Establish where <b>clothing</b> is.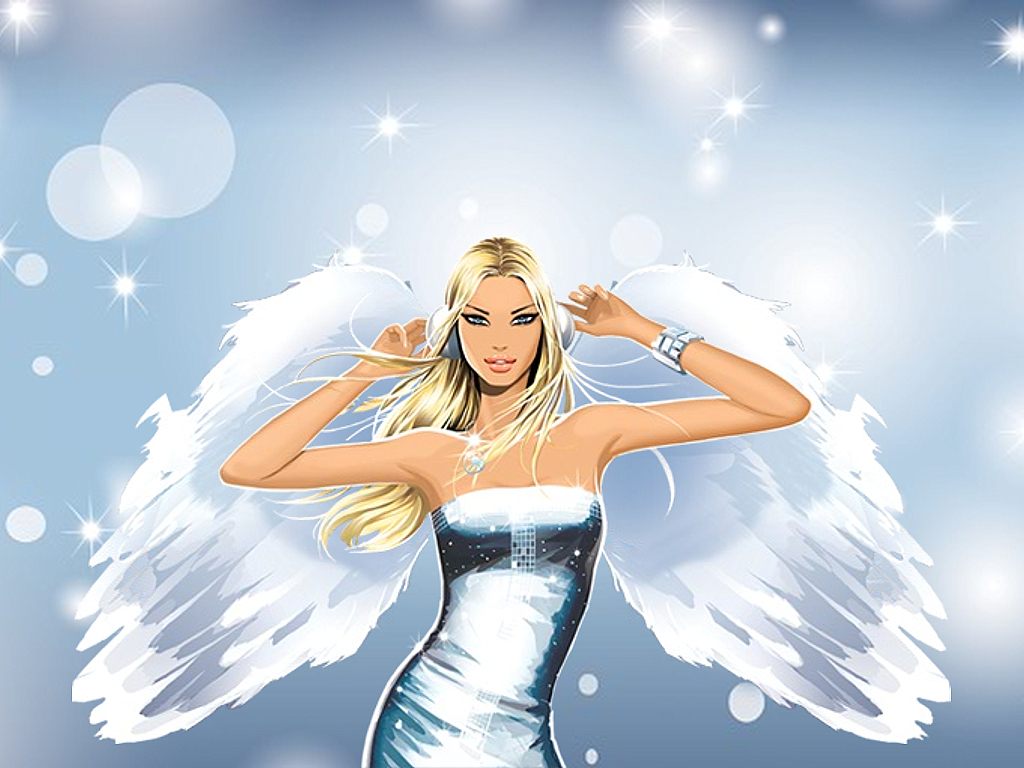
Established at Rect(141, 274, 921, 708).
